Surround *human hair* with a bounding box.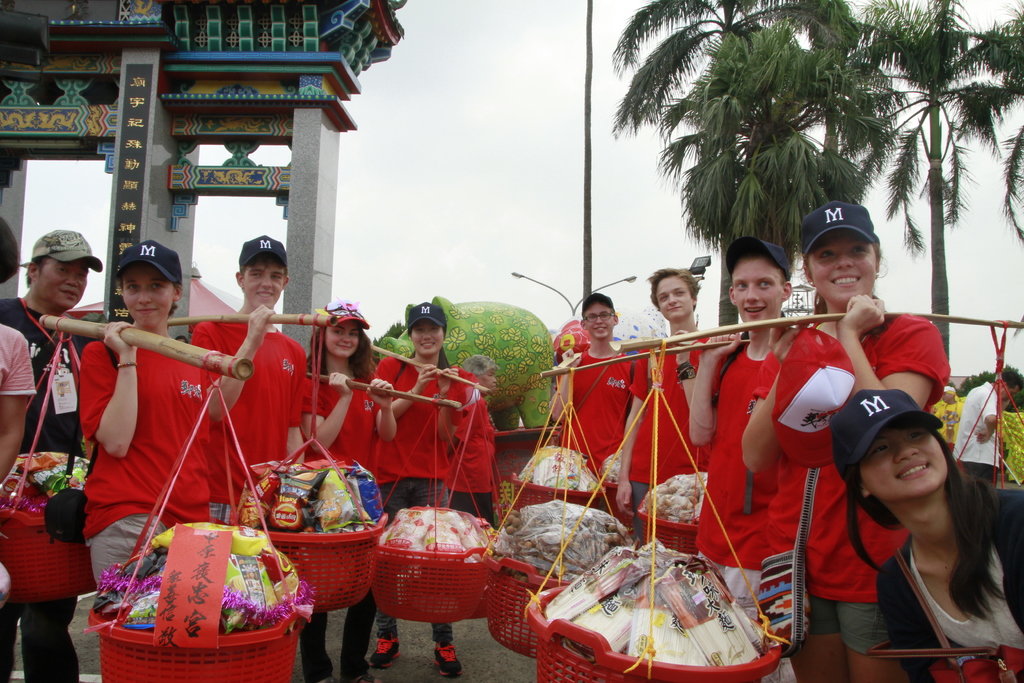
locate(998, 370, 1023, 393).
